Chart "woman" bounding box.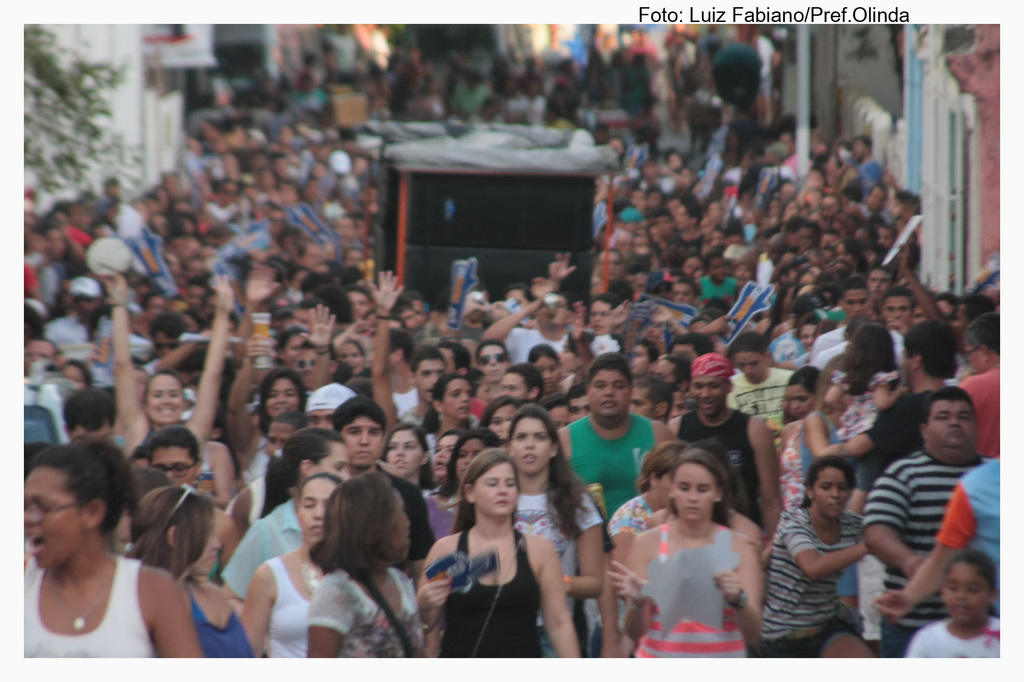
Charted: region(529, 347, 566, 398).
